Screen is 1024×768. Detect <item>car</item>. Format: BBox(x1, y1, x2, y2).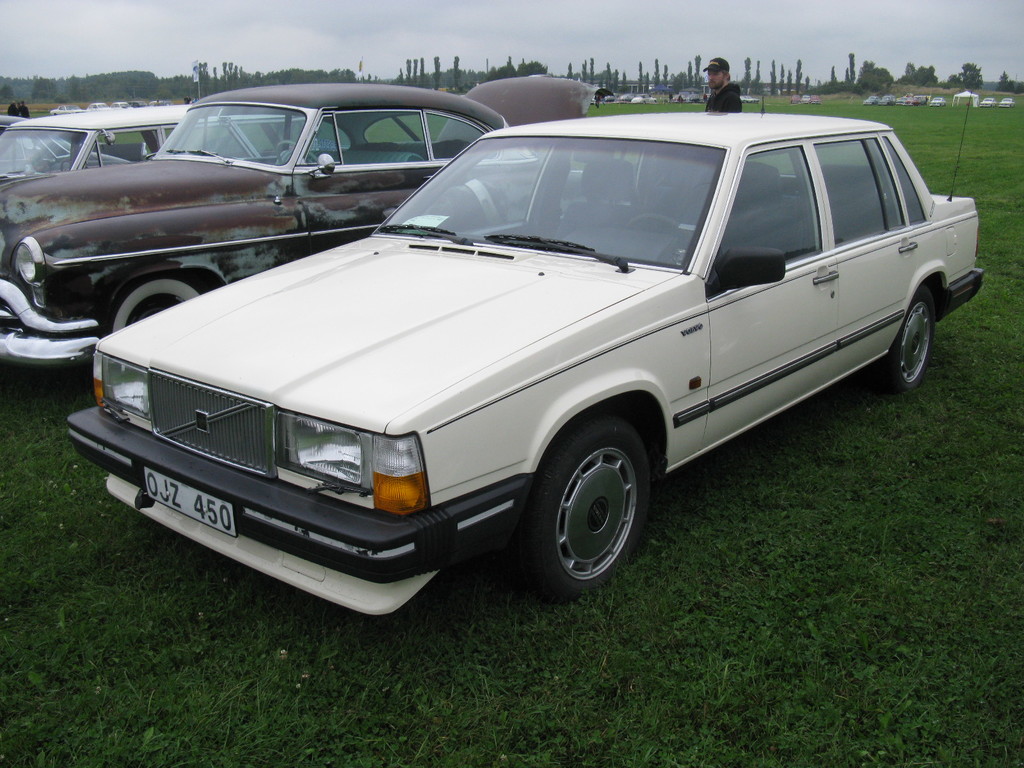
BBox(0, 106, 310, 180).
